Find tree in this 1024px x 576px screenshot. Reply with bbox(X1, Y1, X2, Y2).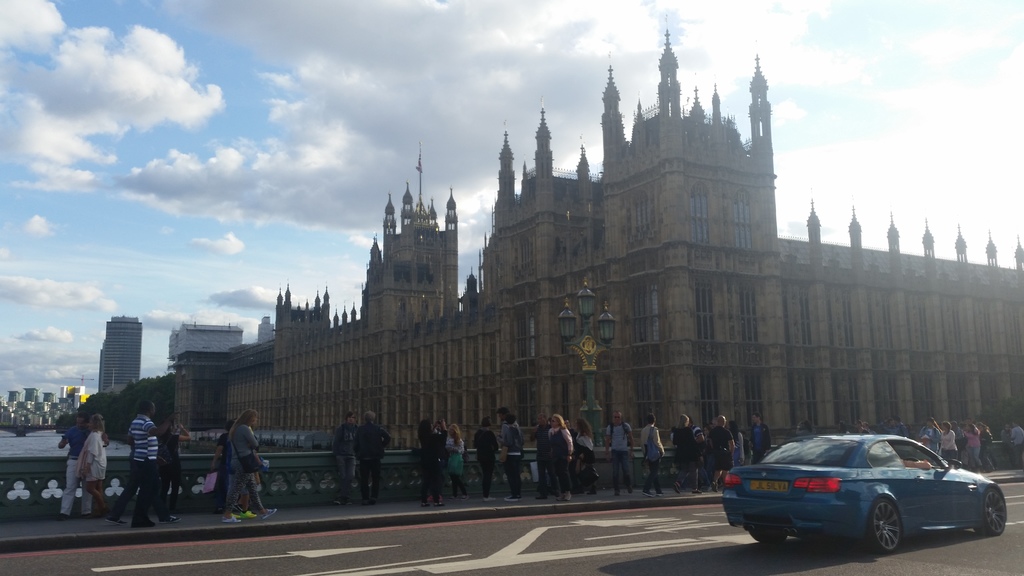
bbox(56, 369, 175, 445).
